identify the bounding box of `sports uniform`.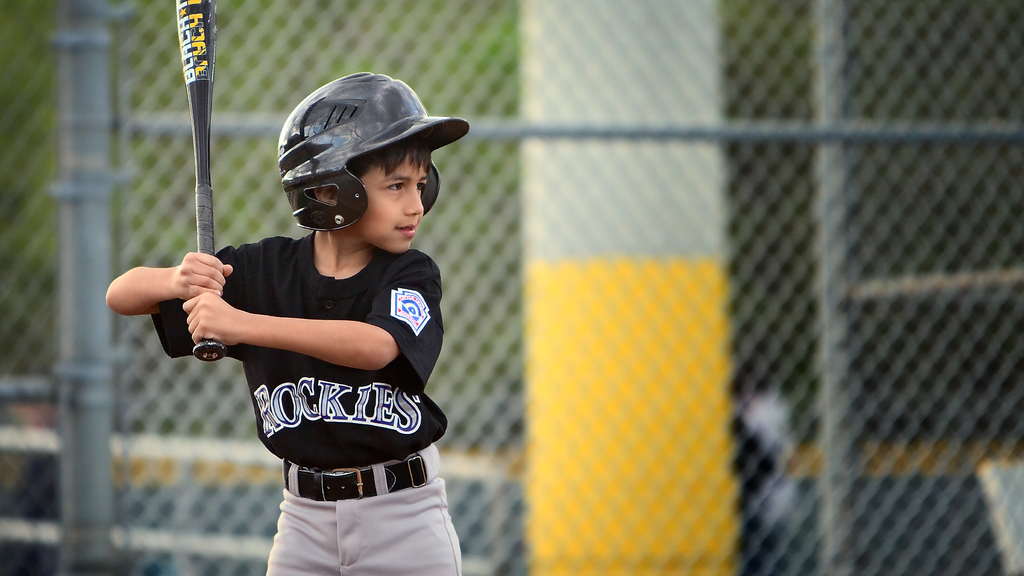
{"left": 152, "top": 71, "right": 468, "bottom": 575}.
